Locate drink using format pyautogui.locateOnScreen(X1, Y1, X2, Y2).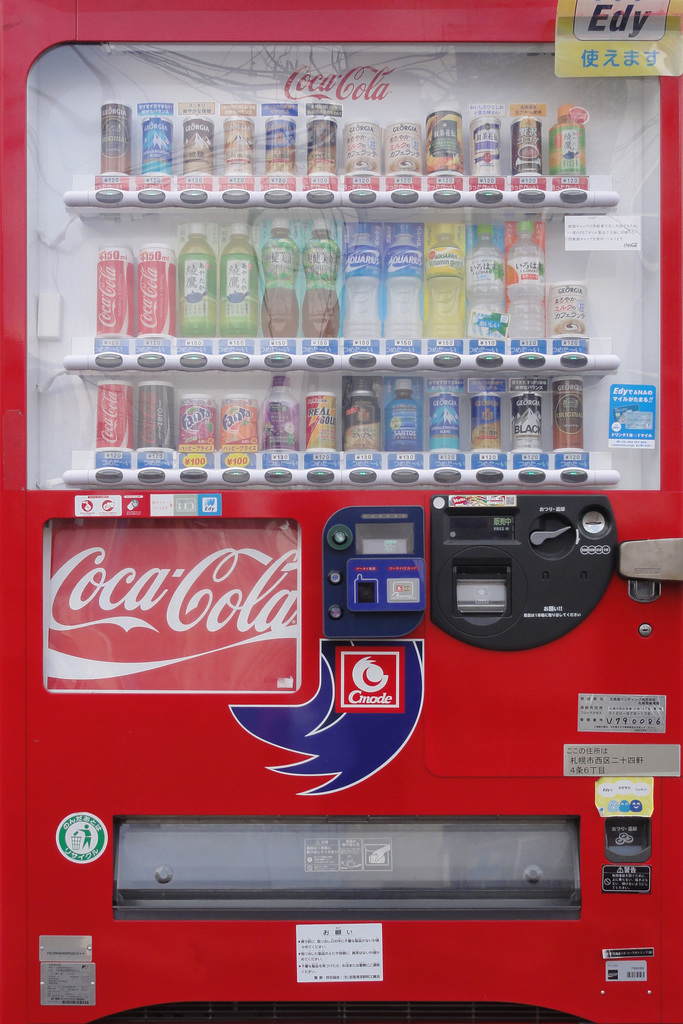
pyautogui.locateOnScreen(174, 224, 213, 339).
